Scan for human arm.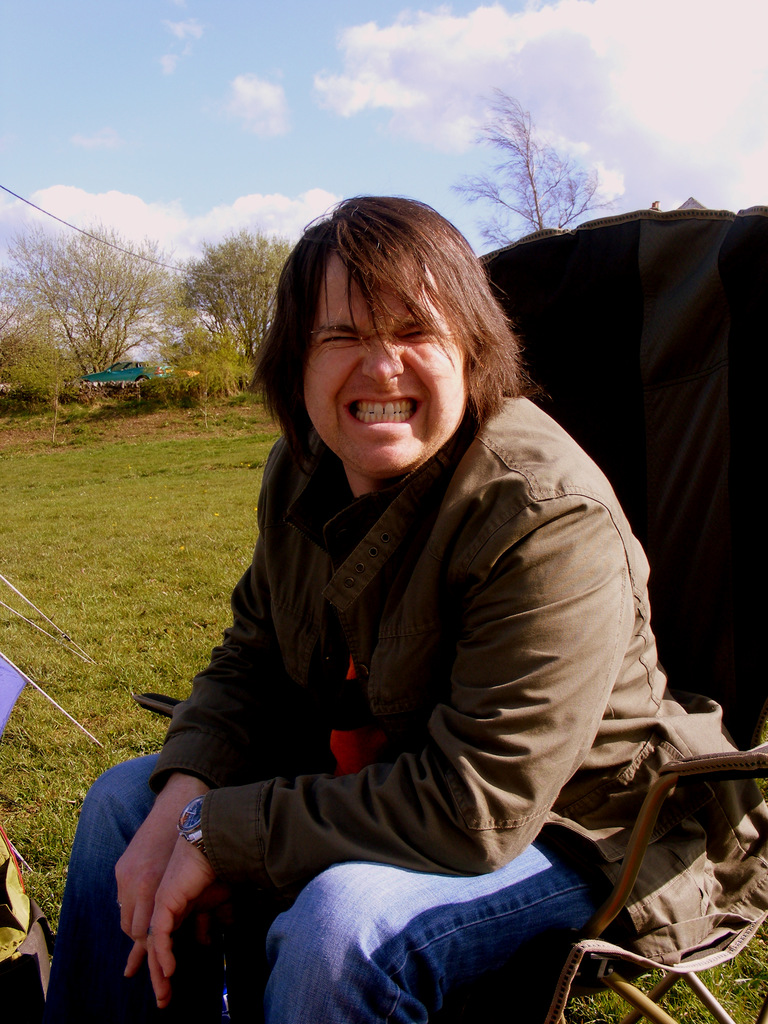
Scan result: locate(109, 564, 296, 947).
